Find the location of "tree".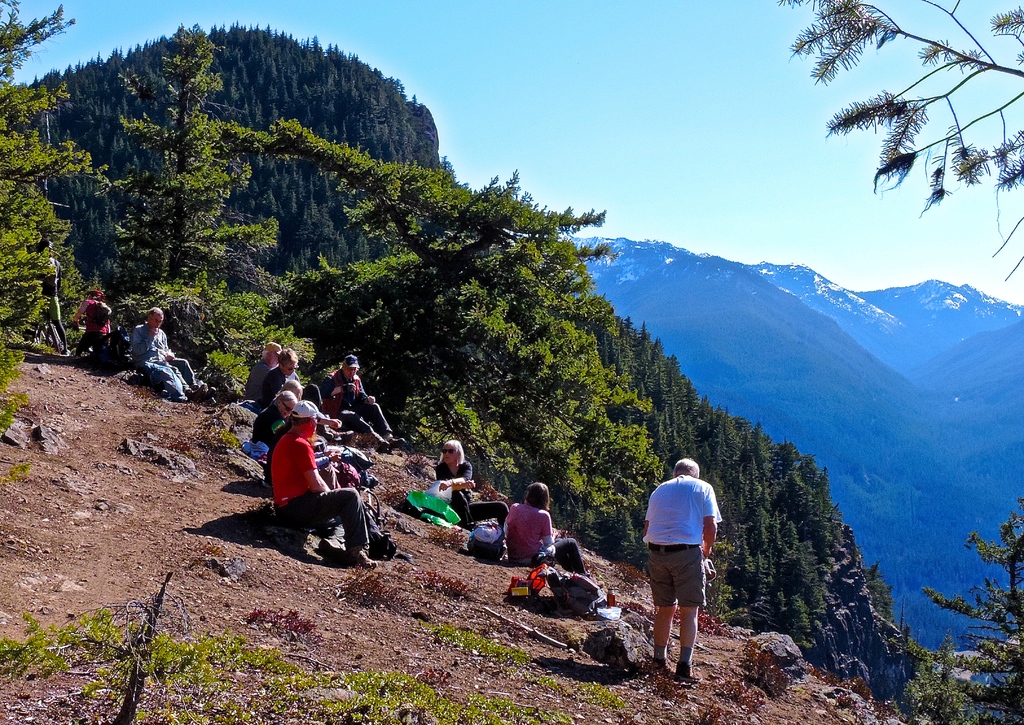
Location: BBox(929, 487, 1023, 724).
